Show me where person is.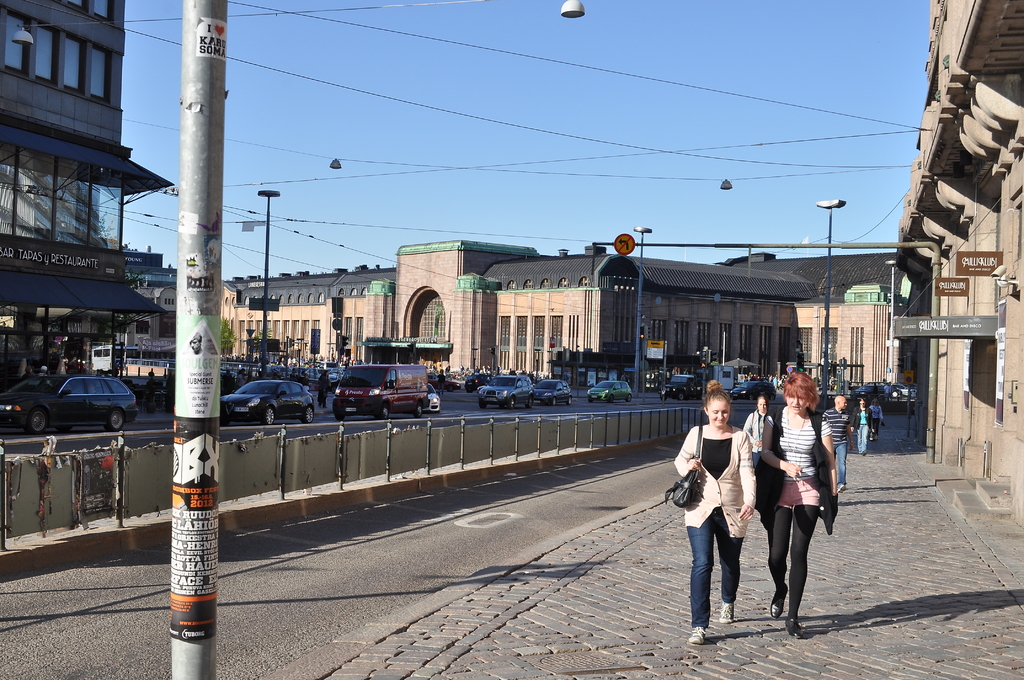
person is at x1=316 y1=370 x2=329 y2=410.
